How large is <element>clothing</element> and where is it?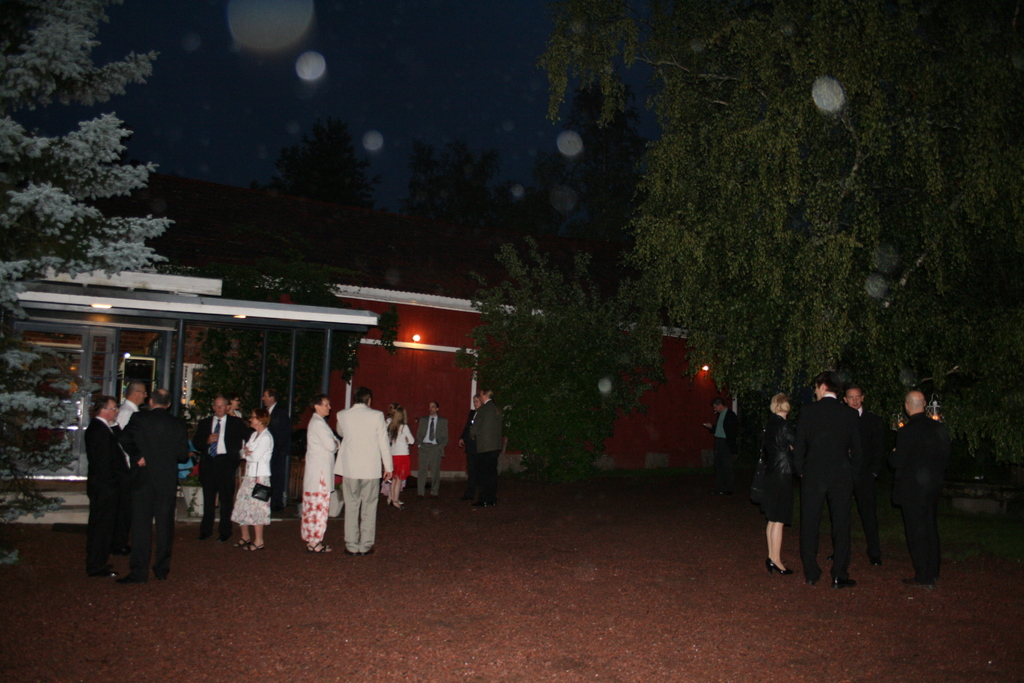
Bounding box: bbox(79, 383, 178, 584).
